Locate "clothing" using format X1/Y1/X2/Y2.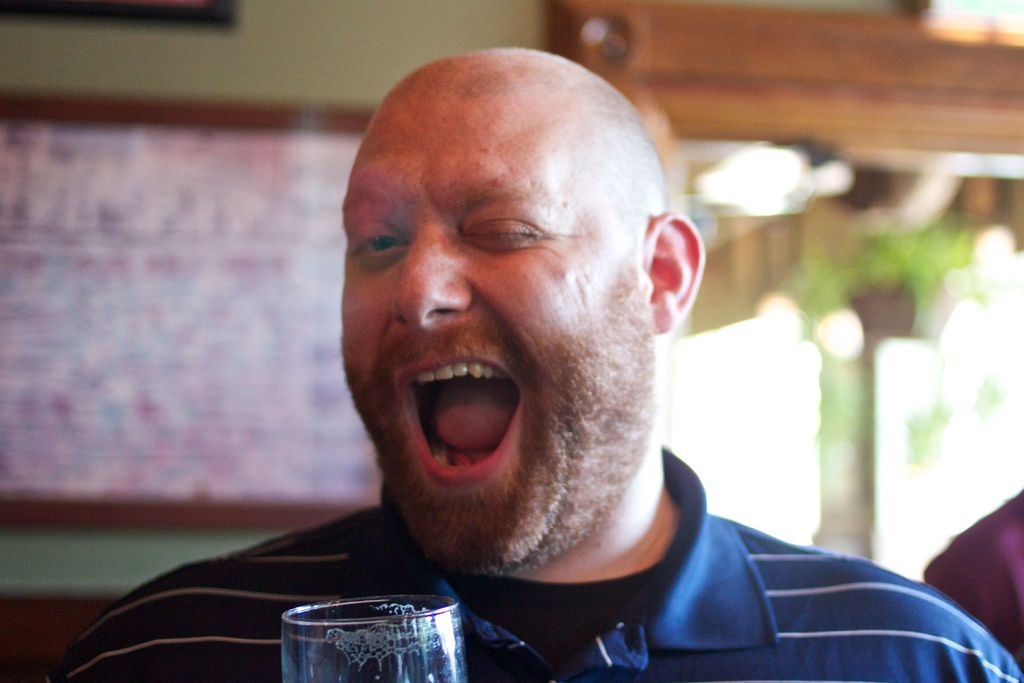
38/438/1023/682.
